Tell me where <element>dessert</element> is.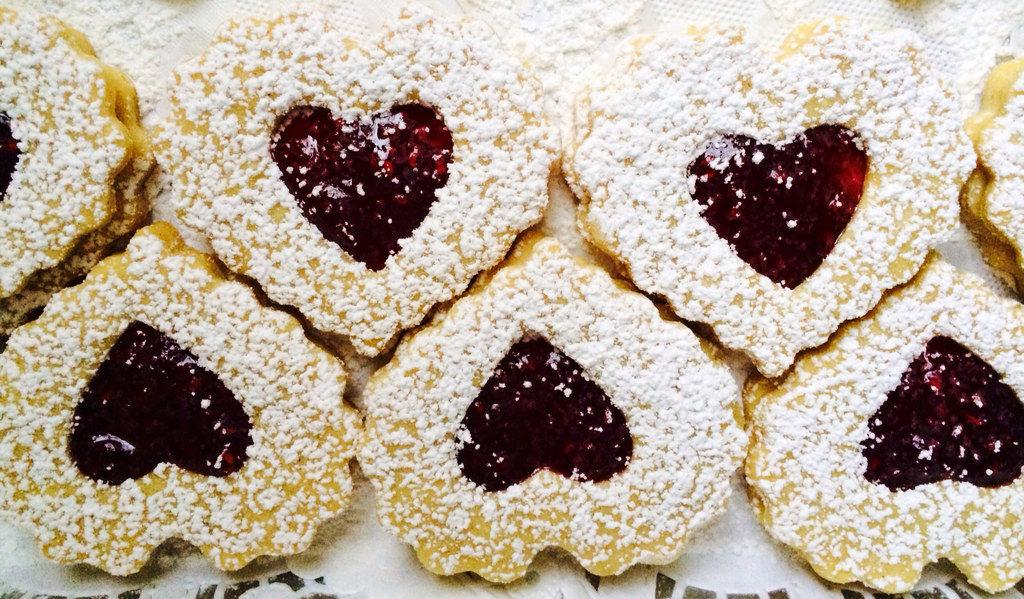
<element>dessert</element> is at (2,6,164,337).
